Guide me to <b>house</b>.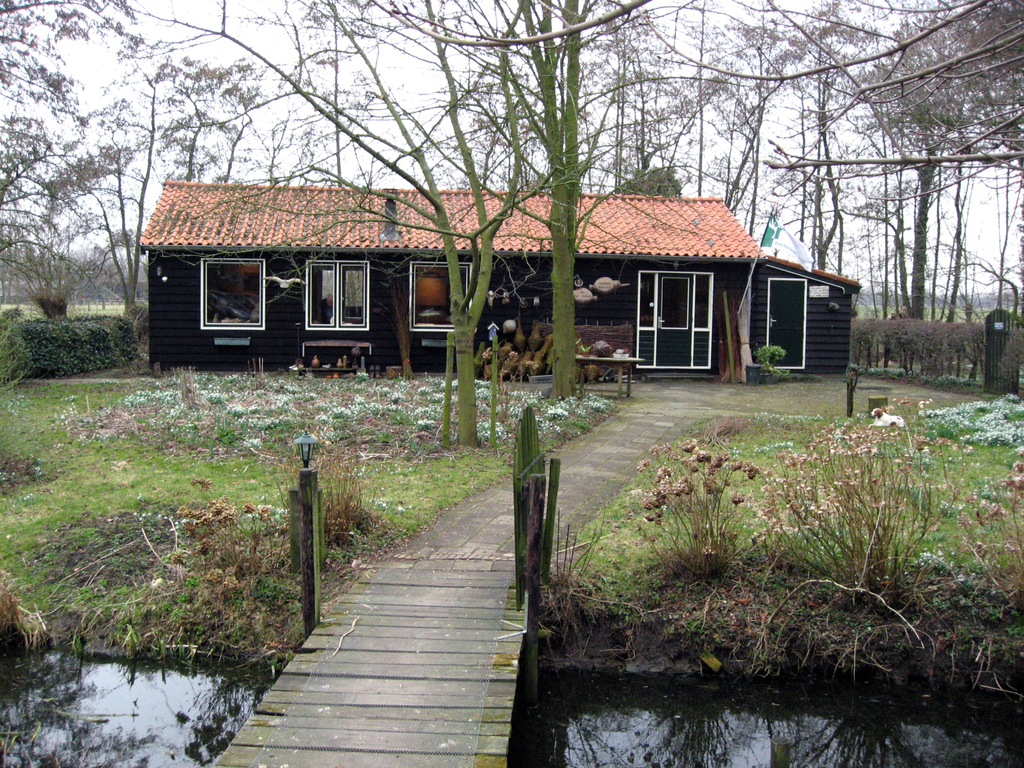
Guidance: [x1=160, y1=163, x2=840, y2=386].
